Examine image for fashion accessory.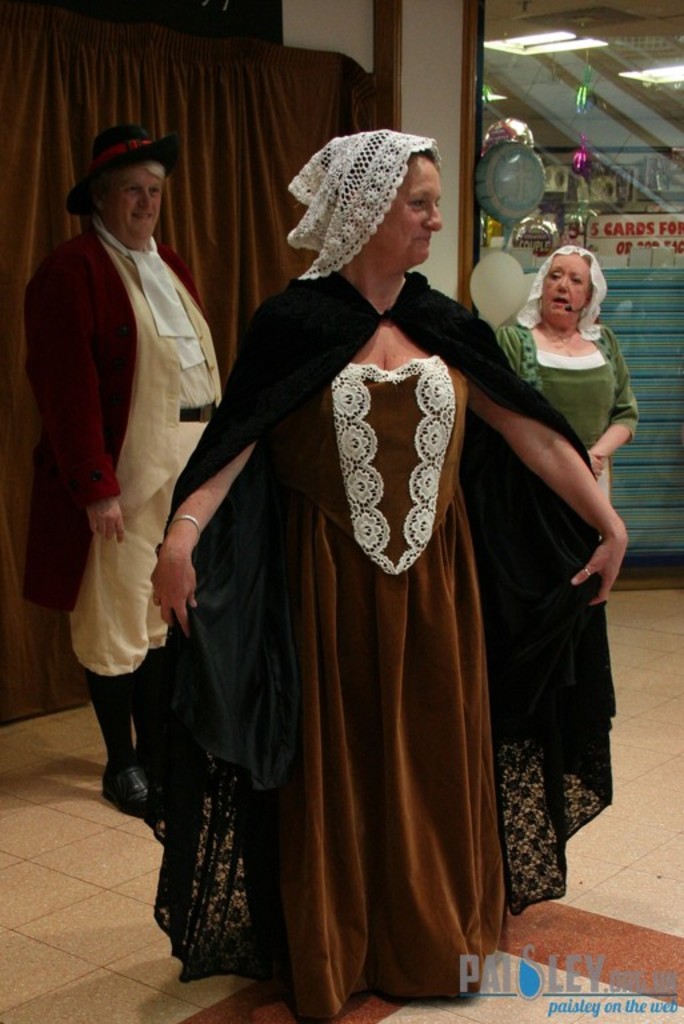
Examination result: (x1=97, y1=763, x2=157, y2=823).
